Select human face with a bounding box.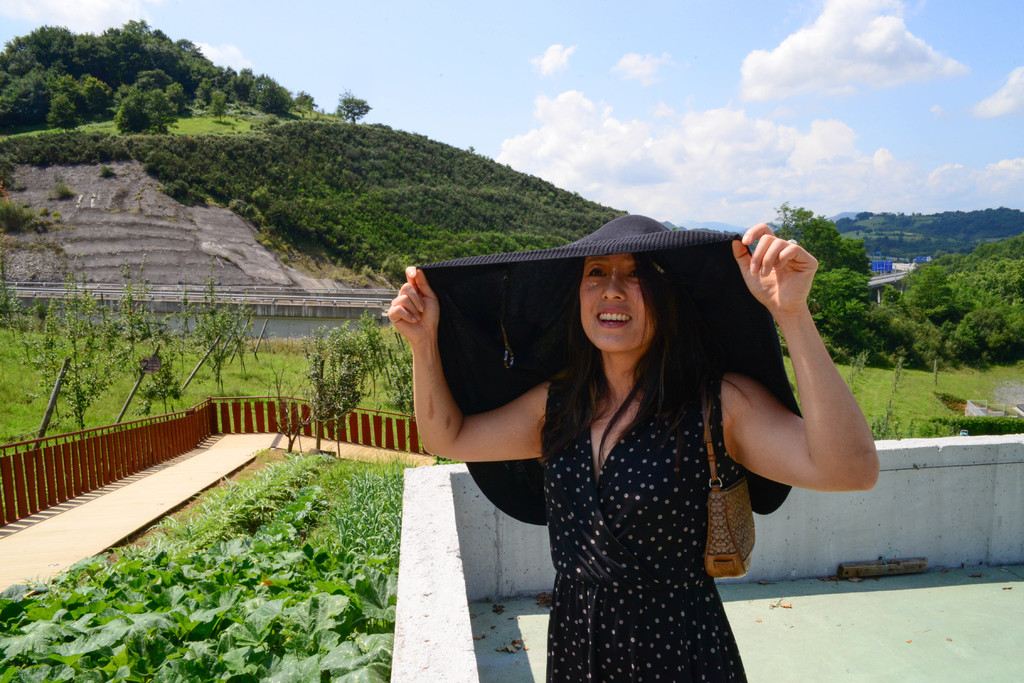
detection(579, 247, 668, 352).
